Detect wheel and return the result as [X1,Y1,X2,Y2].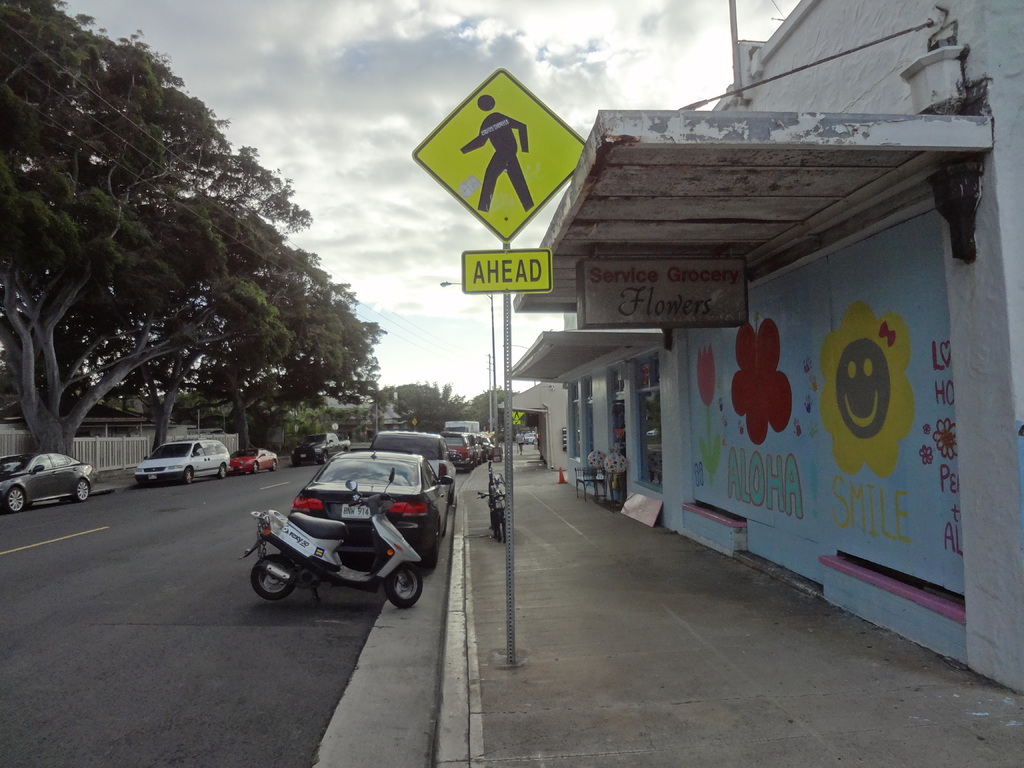
[464,467,470,473].
